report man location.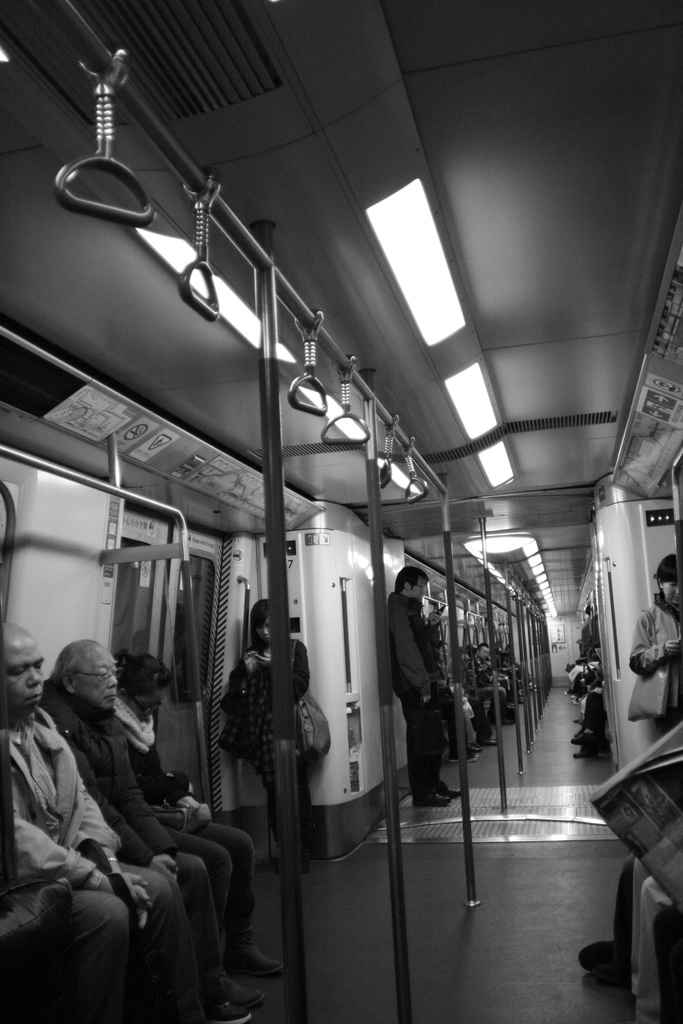
Report: [x1=379, y1=565, x2=457, y2=812].
